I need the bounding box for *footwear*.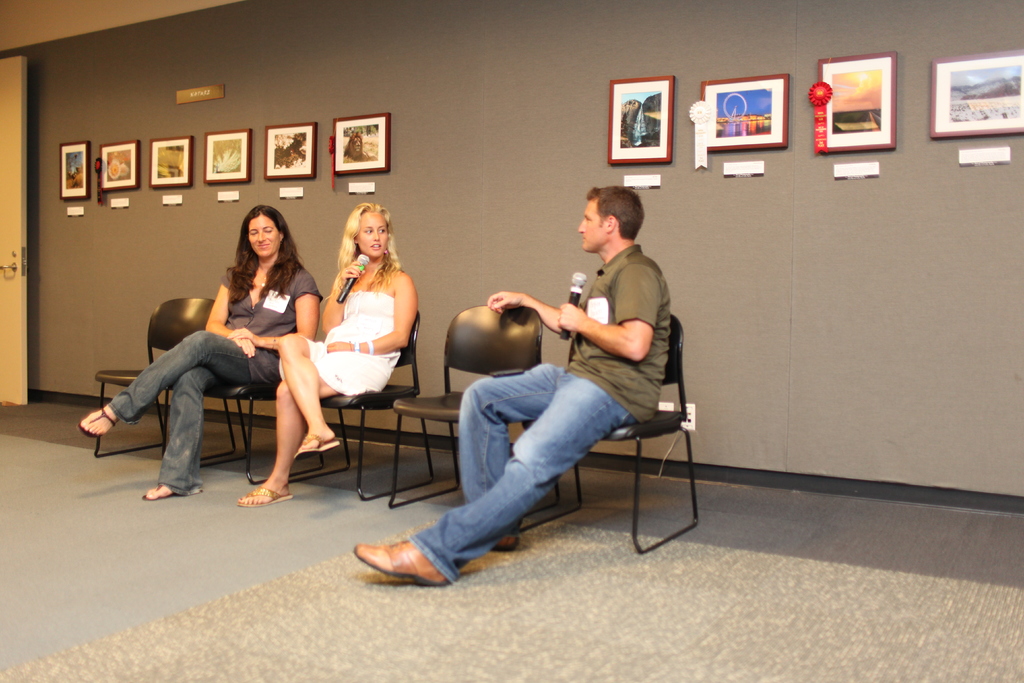
Here it is: (292,429,338,462).
